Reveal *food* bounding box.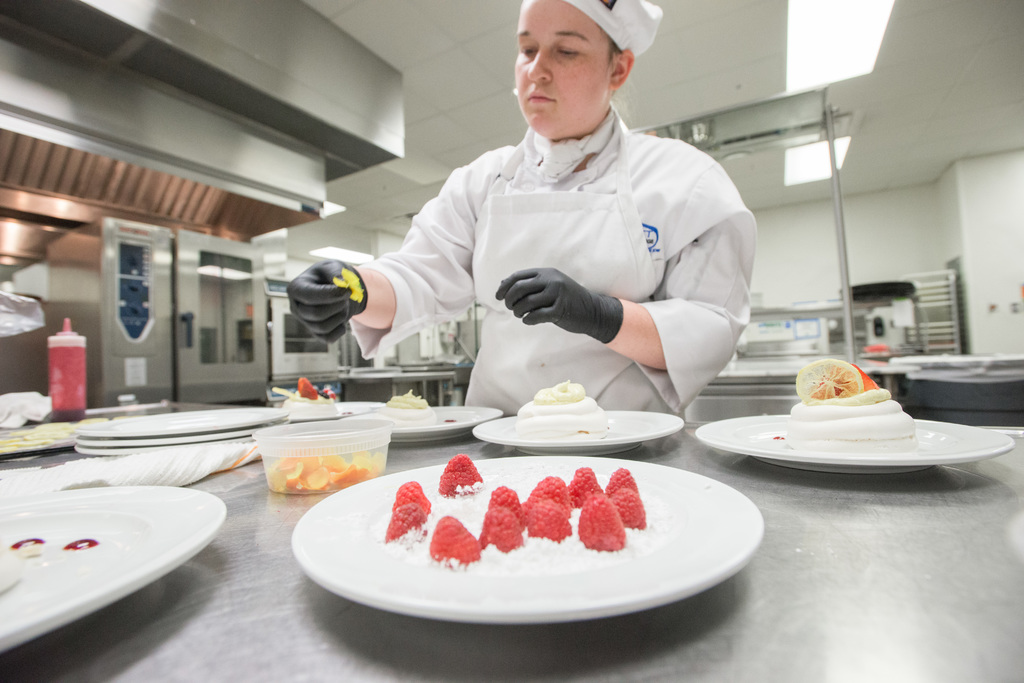
Revealed: region(280, 375, 338, 420).
